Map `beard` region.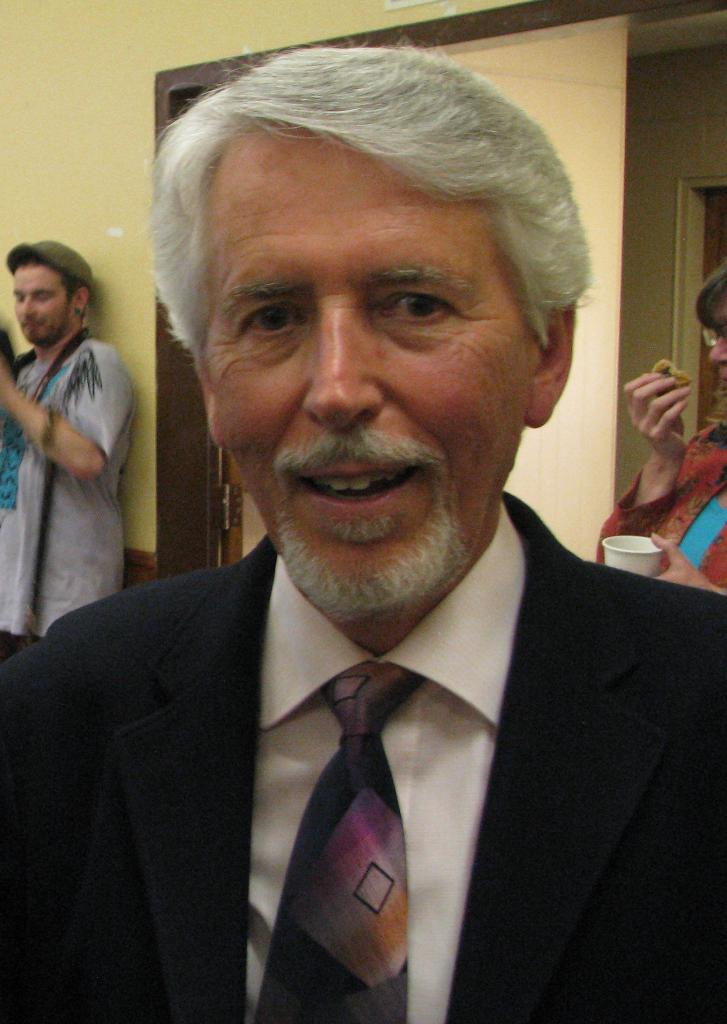
Mapped to <region>23, 309, 67, 344</region>.
